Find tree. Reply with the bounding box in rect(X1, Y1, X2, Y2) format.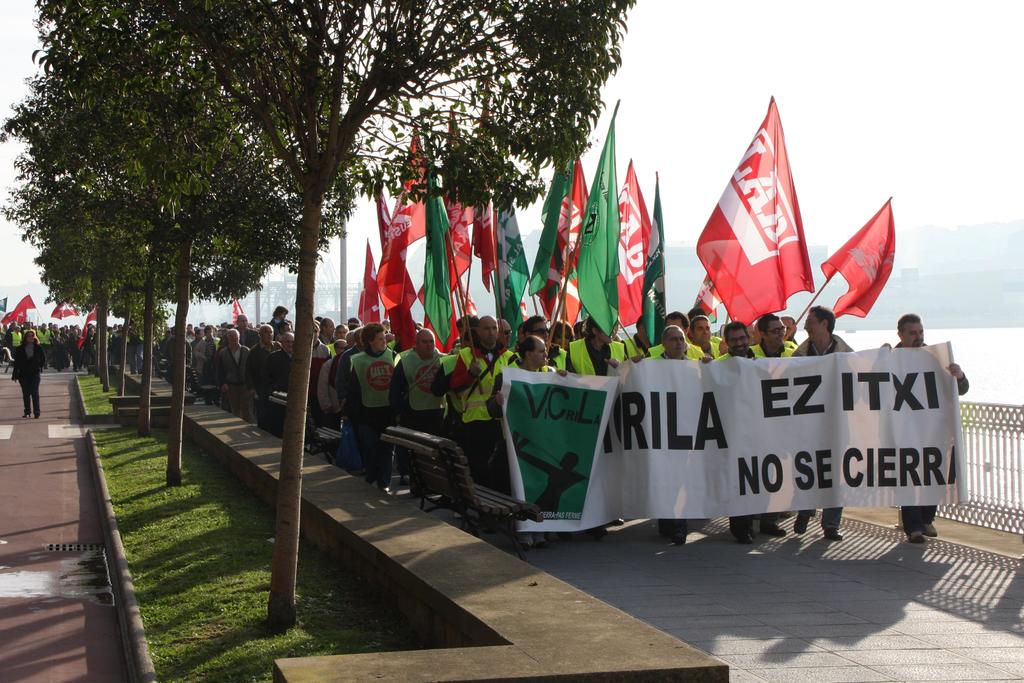
rect(26, 0, 359, 483).
